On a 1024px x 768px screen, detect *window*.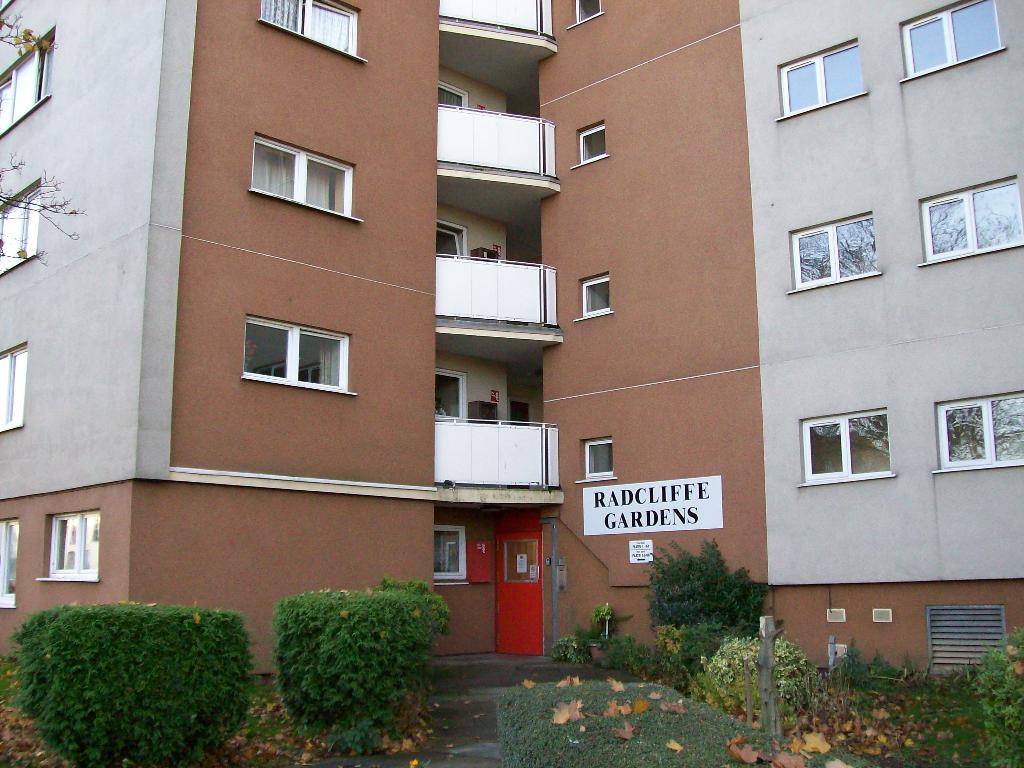
571 119 609 172.
